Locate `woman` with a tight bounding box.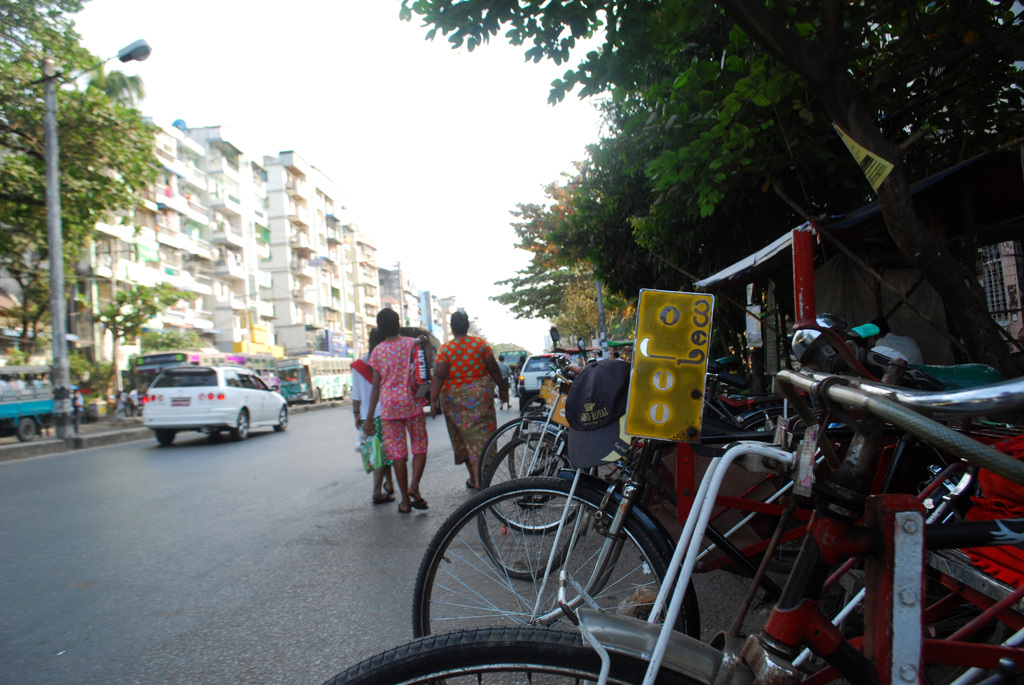
detection(350, 324, 400, 505).
